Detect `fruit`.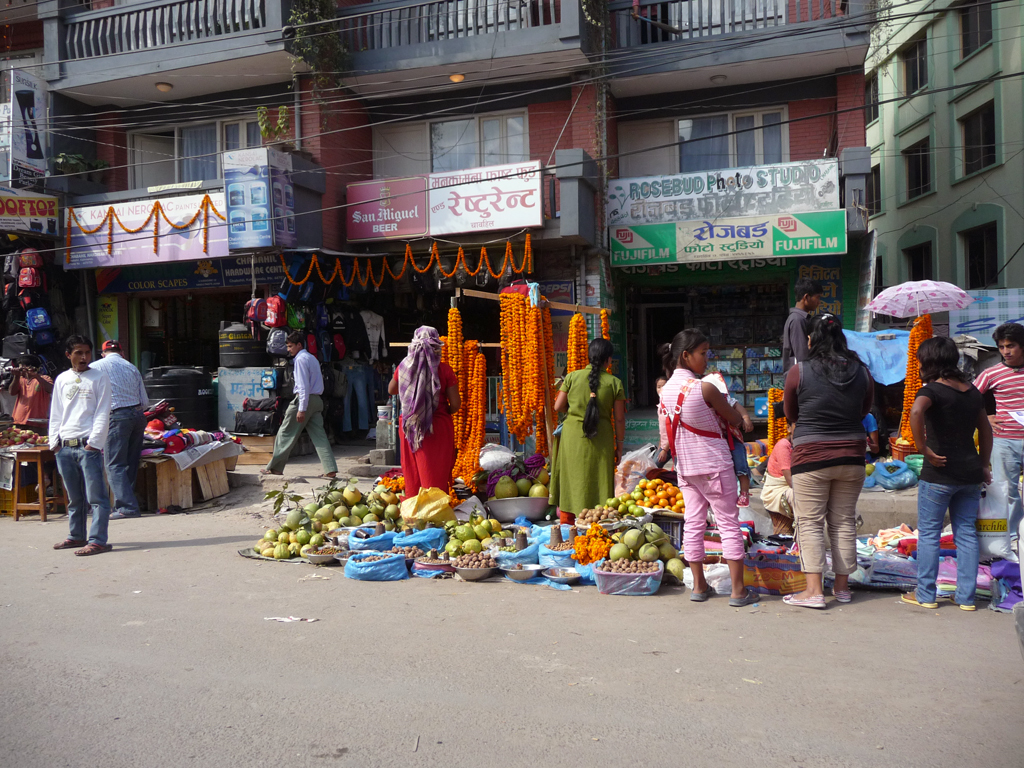
Detected at <bbox>459, 537, 486, 556</bbox>.
